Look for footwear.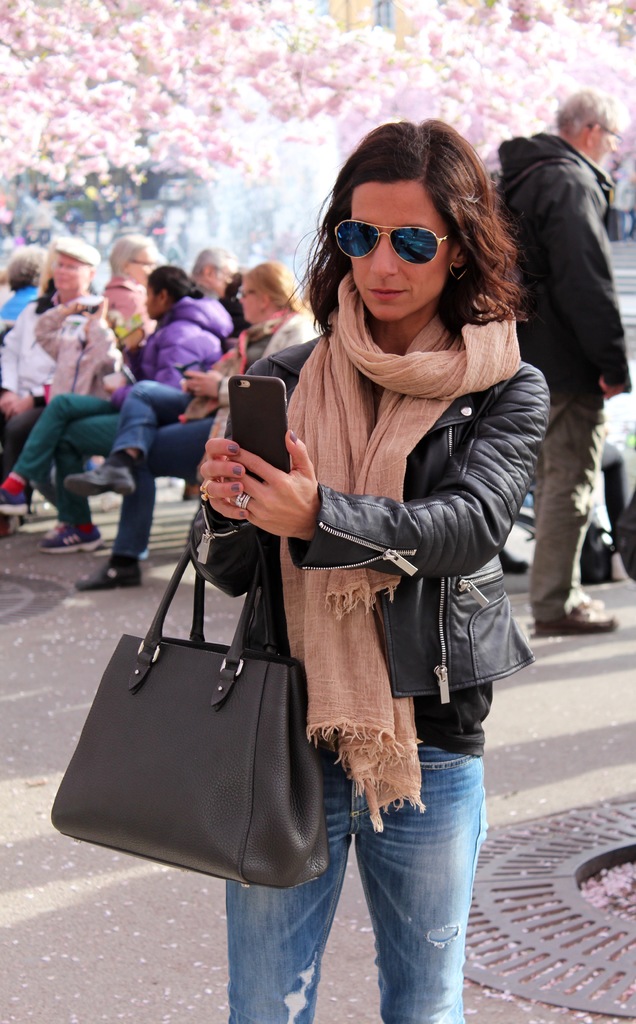
Found: bbox(503, 540, 527, 569).
